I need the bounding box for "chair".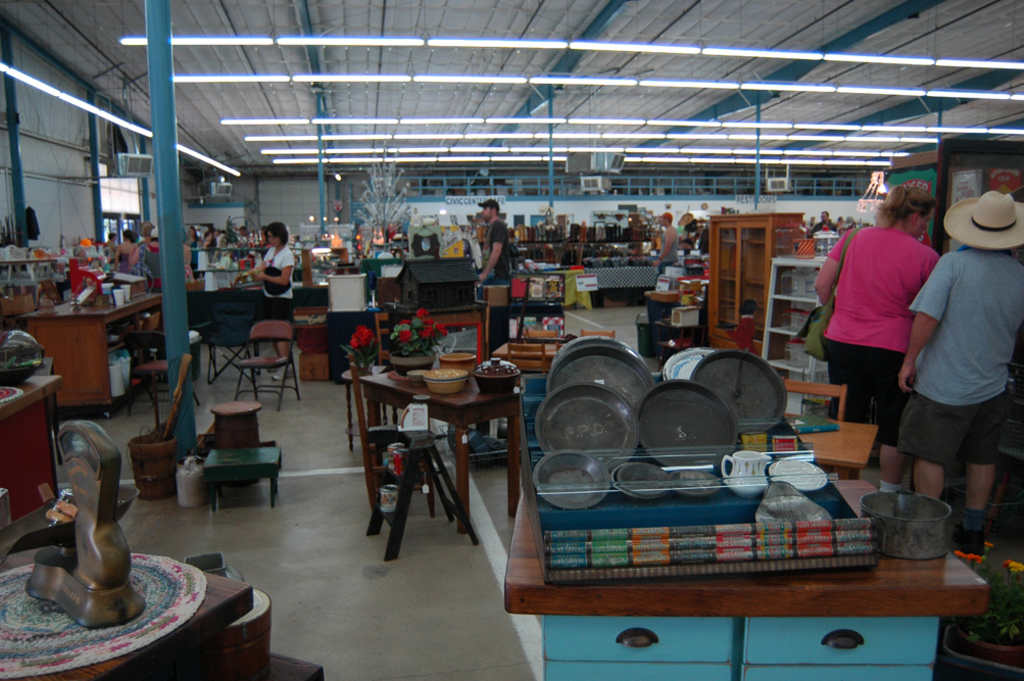
Here it is: x1=345 y1=352 x2=440 y2=534.
